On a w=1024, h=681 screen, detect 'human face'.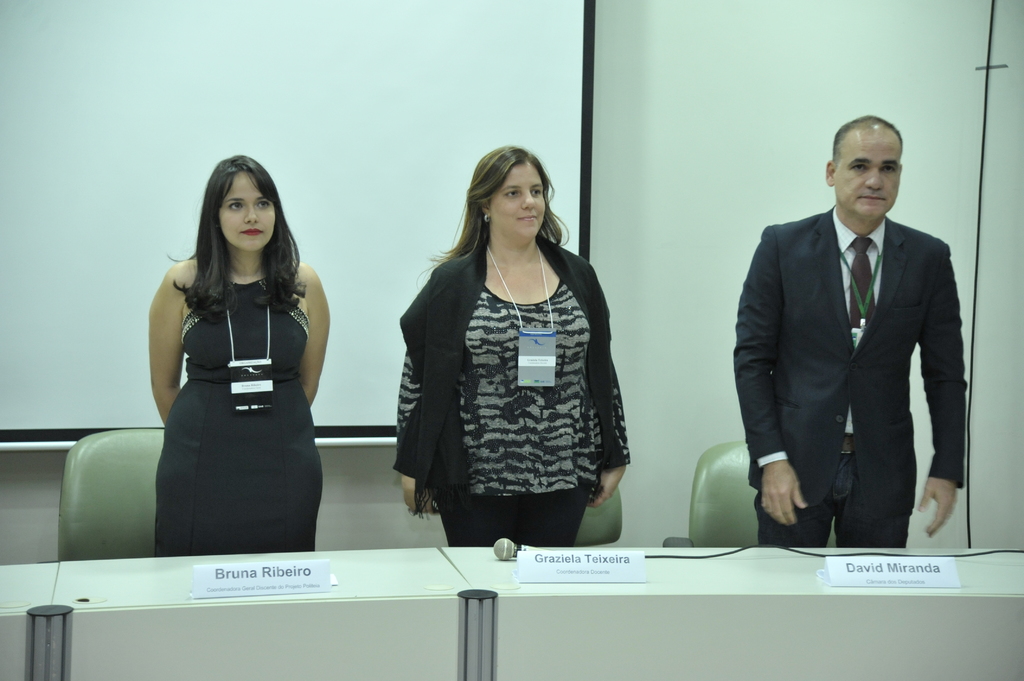
detection(220, 168, 276, 254).
